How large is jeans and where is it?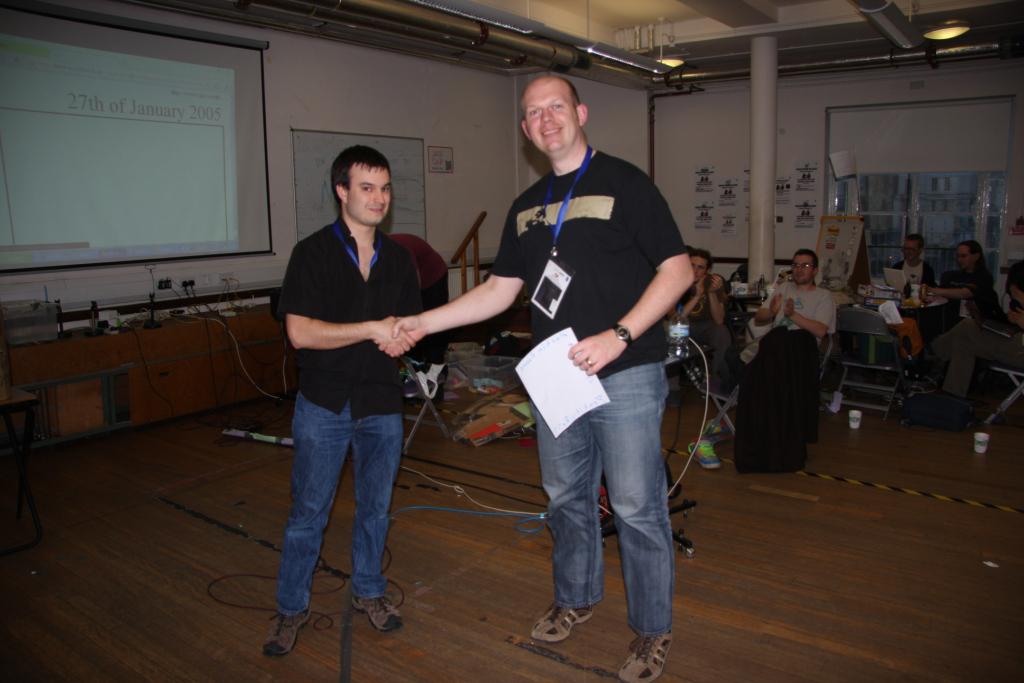
Bounding box: 528/364/695/661.
